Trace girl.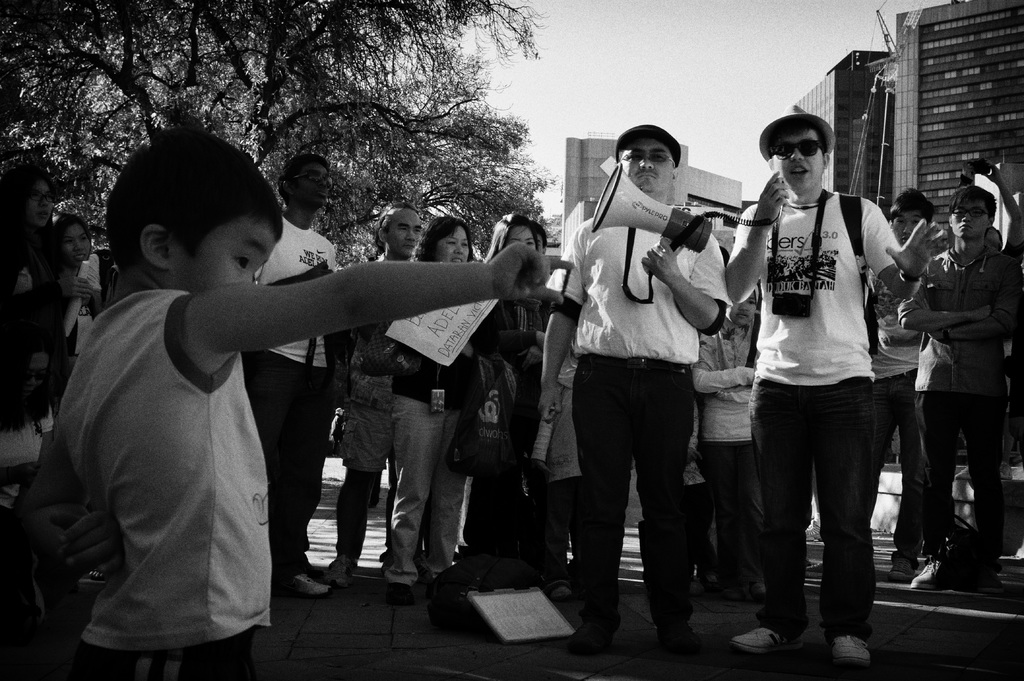
Traced to <region>470, 216, 551, 556</region>.
